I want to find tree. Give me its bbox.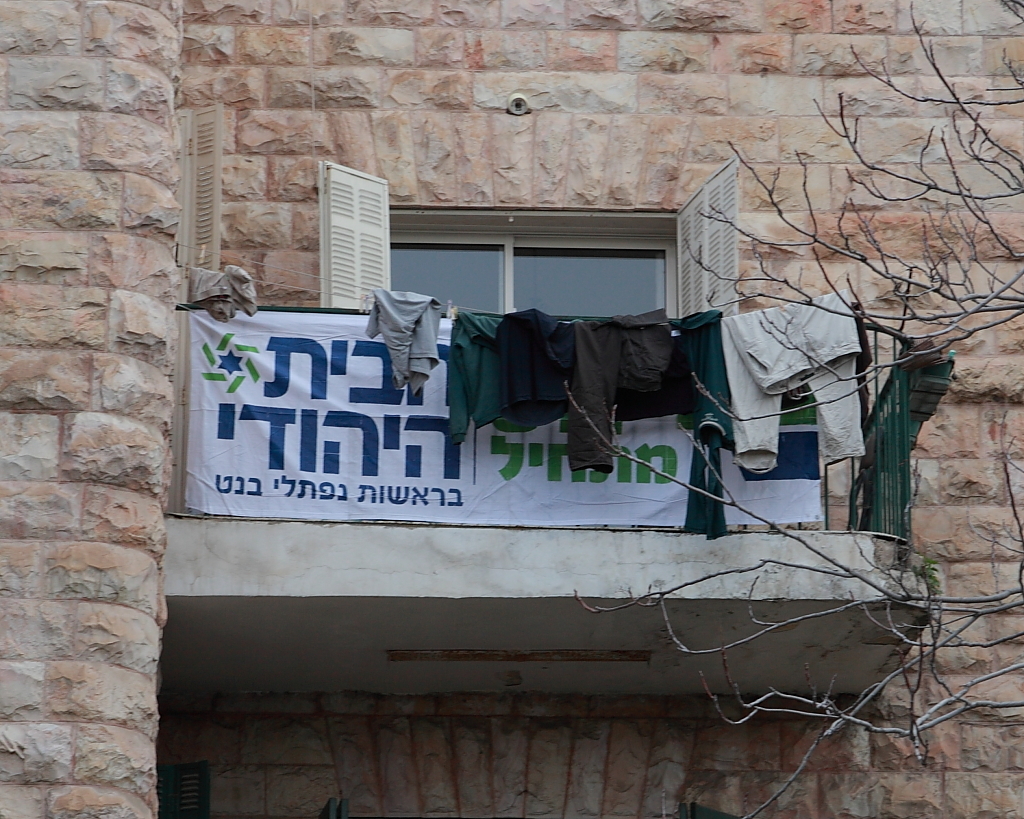
region(550, 0, 1023, 818).
